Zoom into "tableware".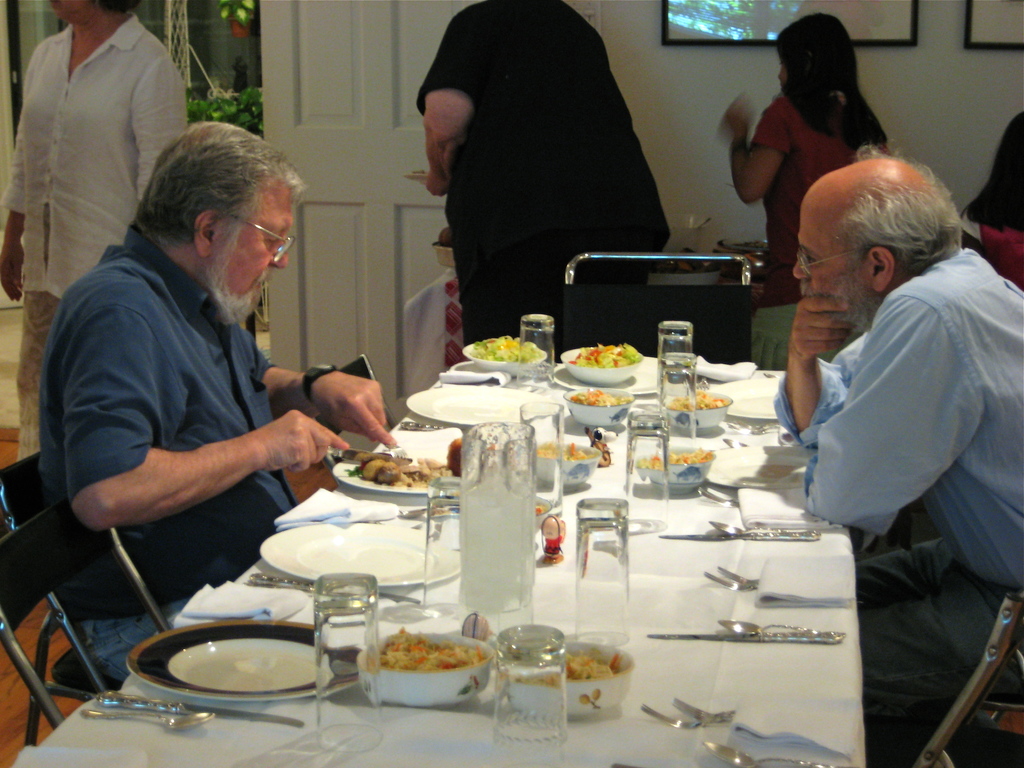
Zoom target: pyautogui.locateOnScreen(536, 445, 609, 488).
